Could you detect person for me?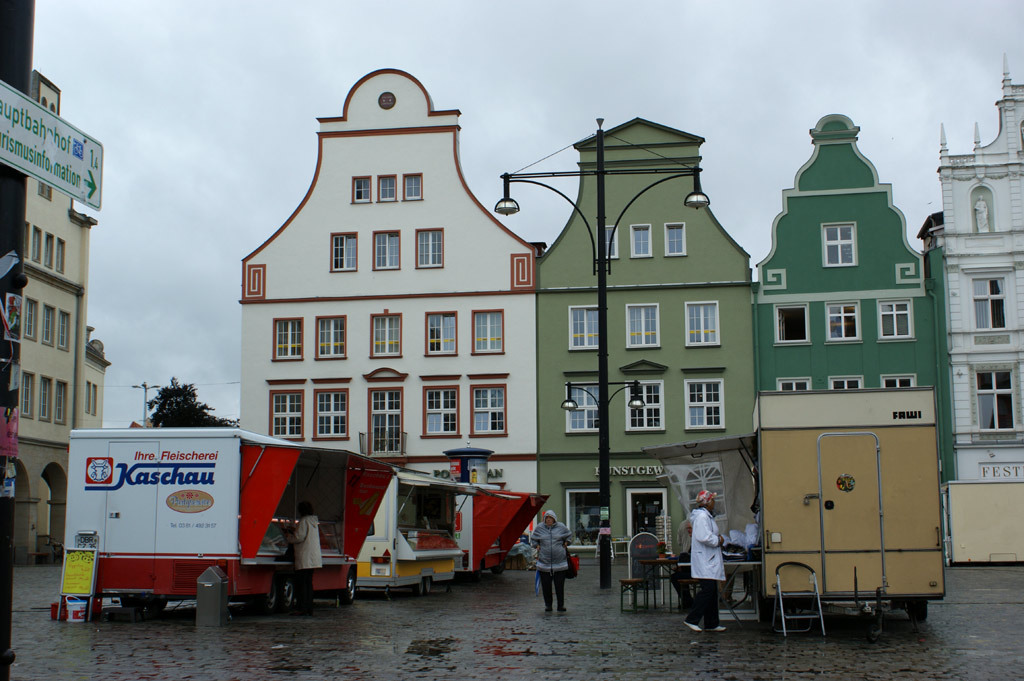
Detection result: x1=529 y1=513 x2=575 y2=610.
